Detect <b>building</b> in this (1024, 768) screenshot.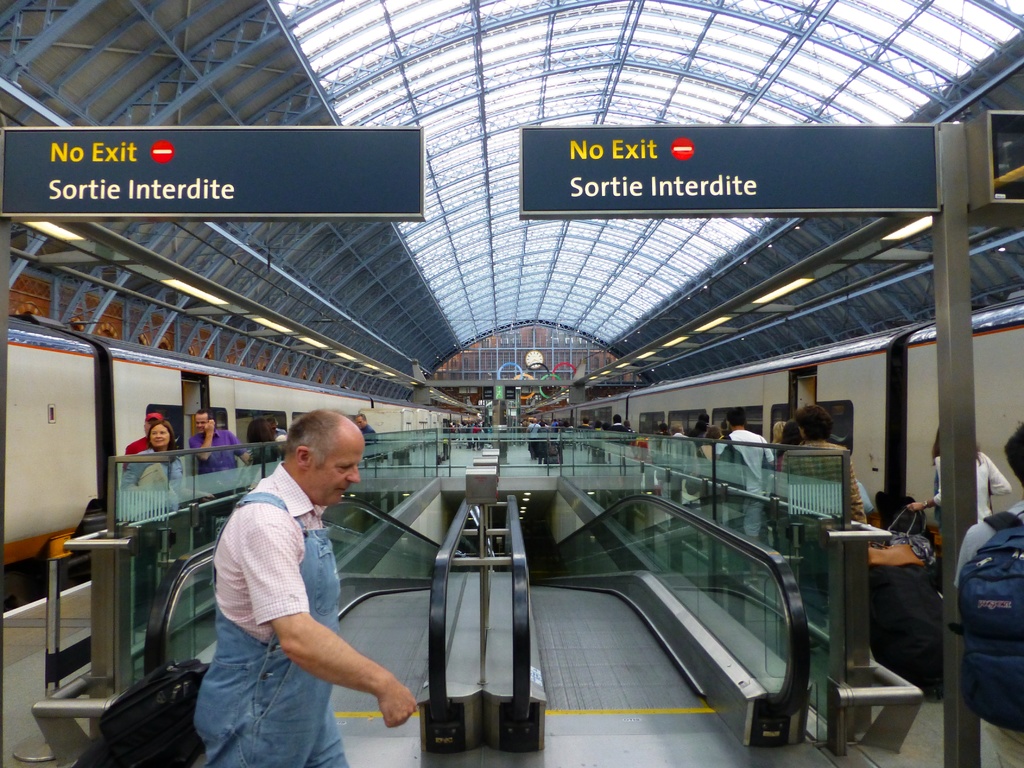
Detection: x1=0 y1=0 x2=1023 y2=767.
